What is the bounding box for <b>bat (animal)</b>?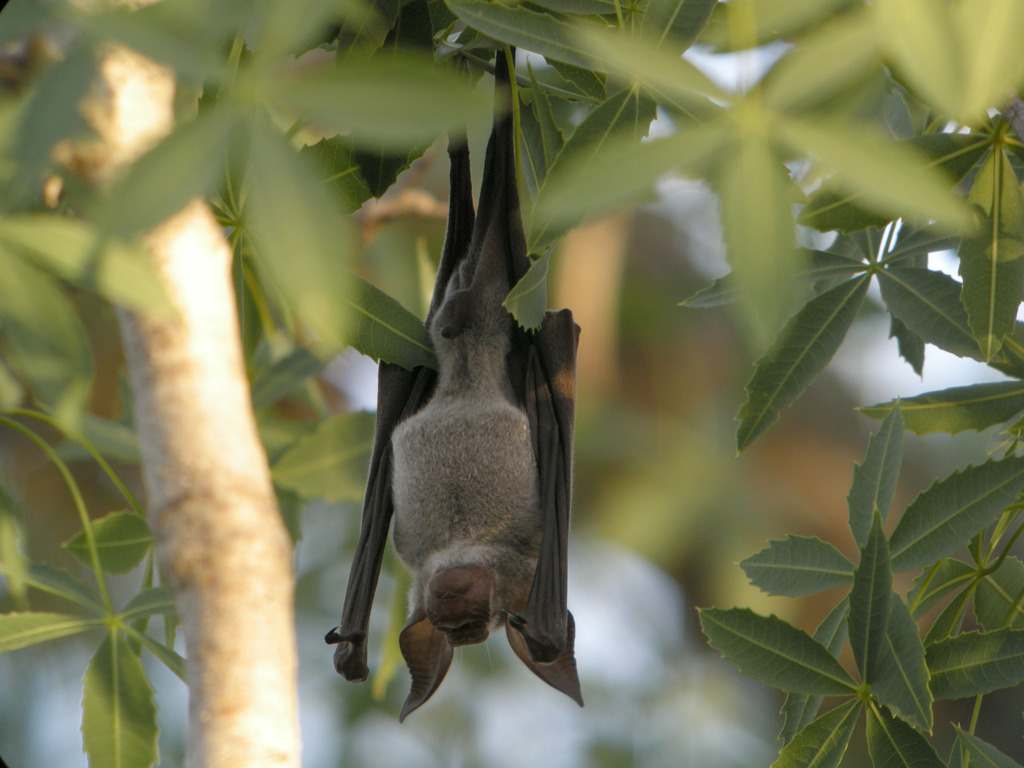
bbox(323, 19, 583, 724).
